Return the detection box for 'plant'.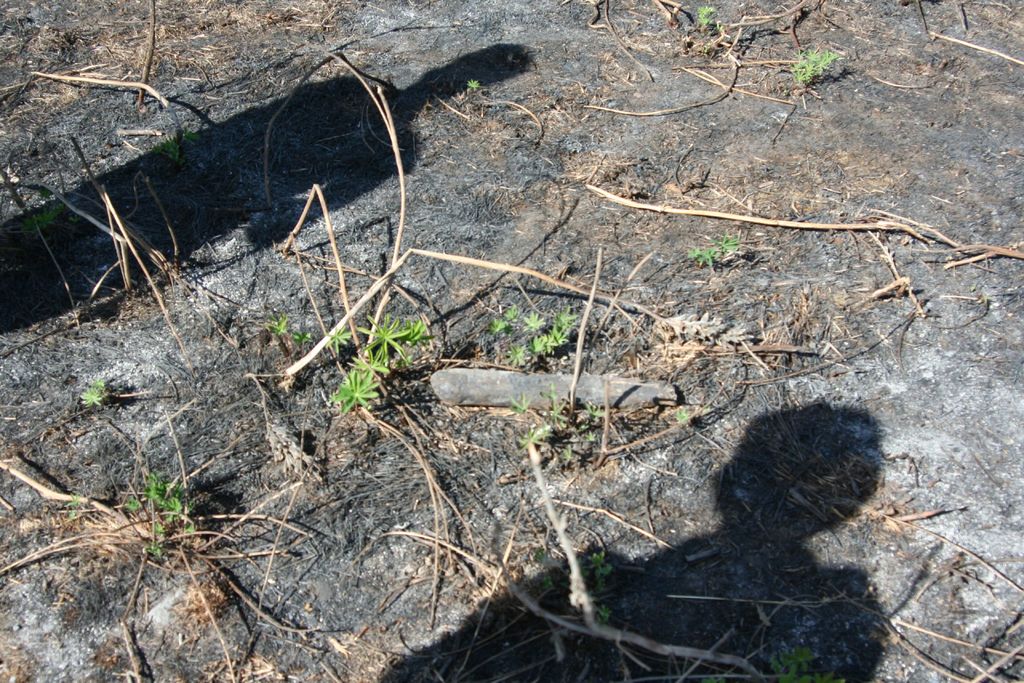
<bbox>156, 134, 181, 152</bbox>.
